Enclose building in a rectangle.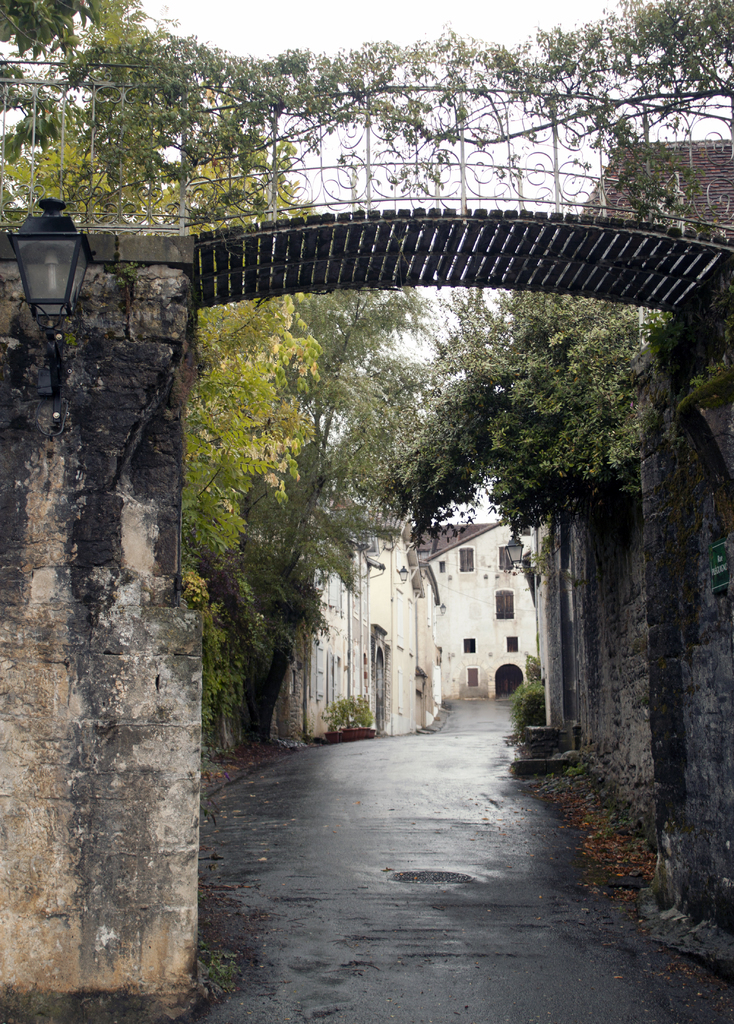
{"left": 414, "top": 516, "right": 536, "bottom": 705}.
